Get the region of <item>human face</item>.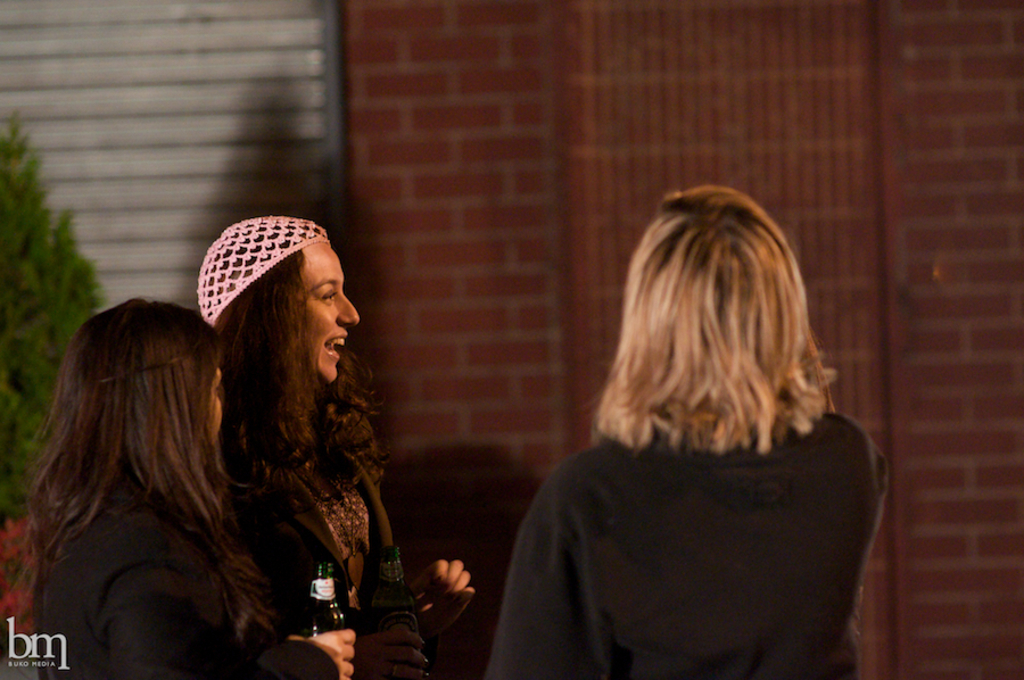
(205, 363, 234, 441).
